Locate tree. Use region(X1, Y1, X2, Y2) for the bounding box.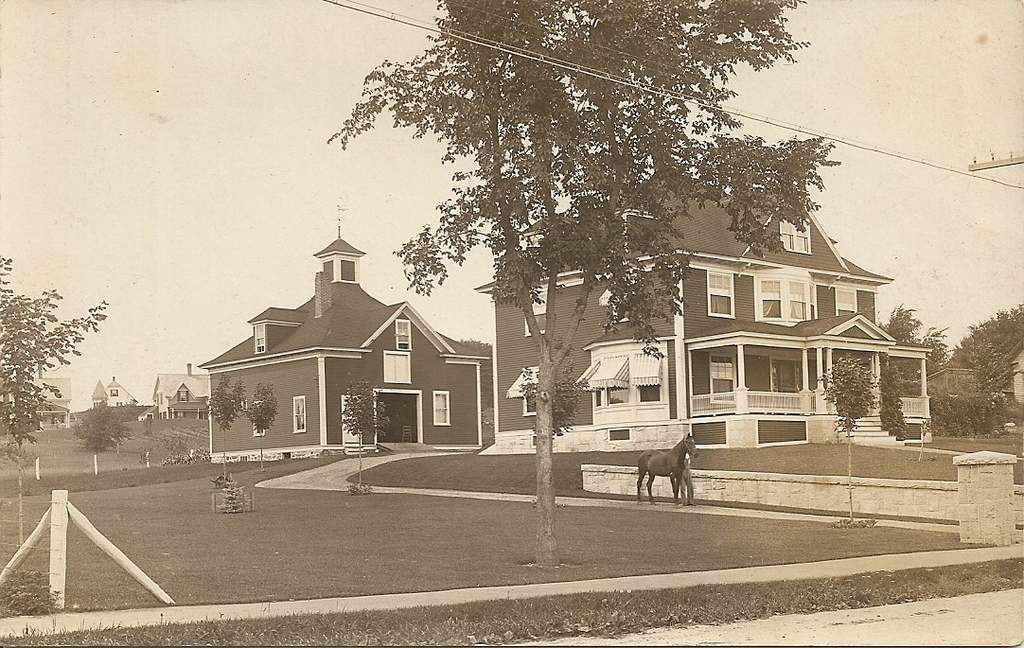
region(457, 335, 493, 425).
